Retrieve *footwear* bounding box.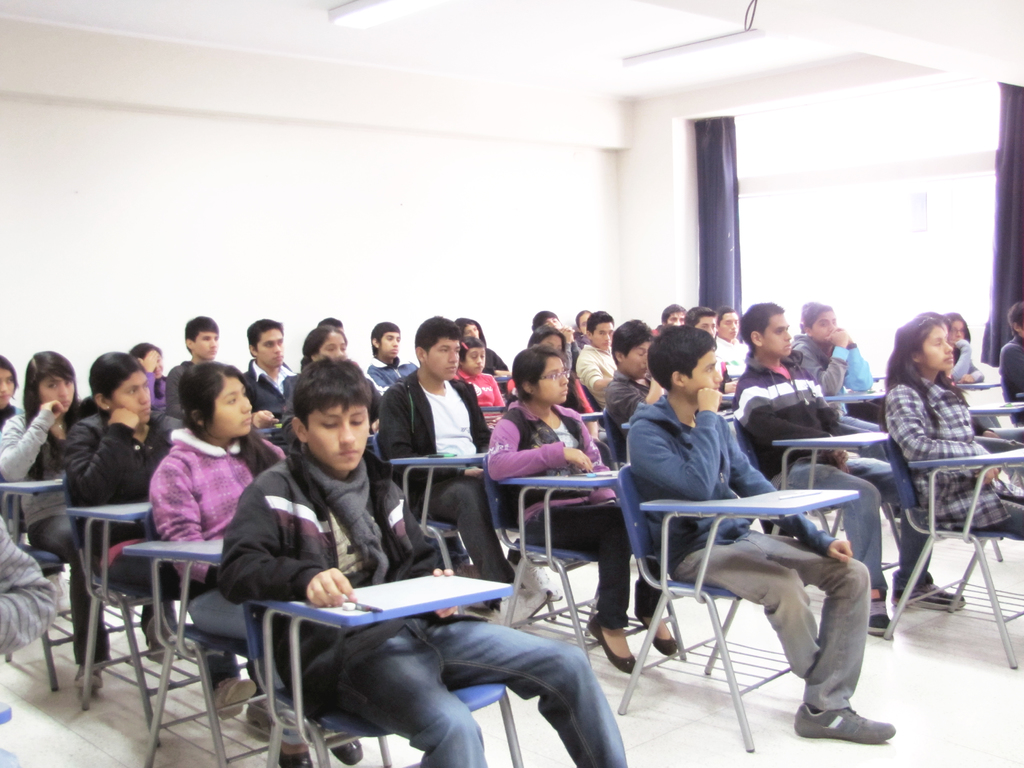
Bounding box: detection(793, 701, 893, 736).
